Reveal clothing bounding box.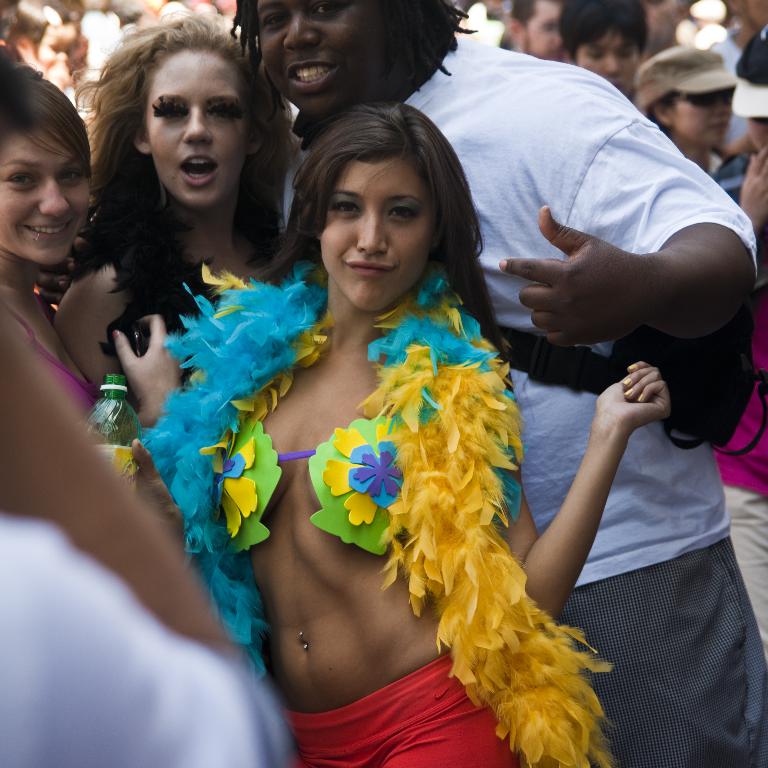
Revealed: bbox(1, 519, 273, 765).
